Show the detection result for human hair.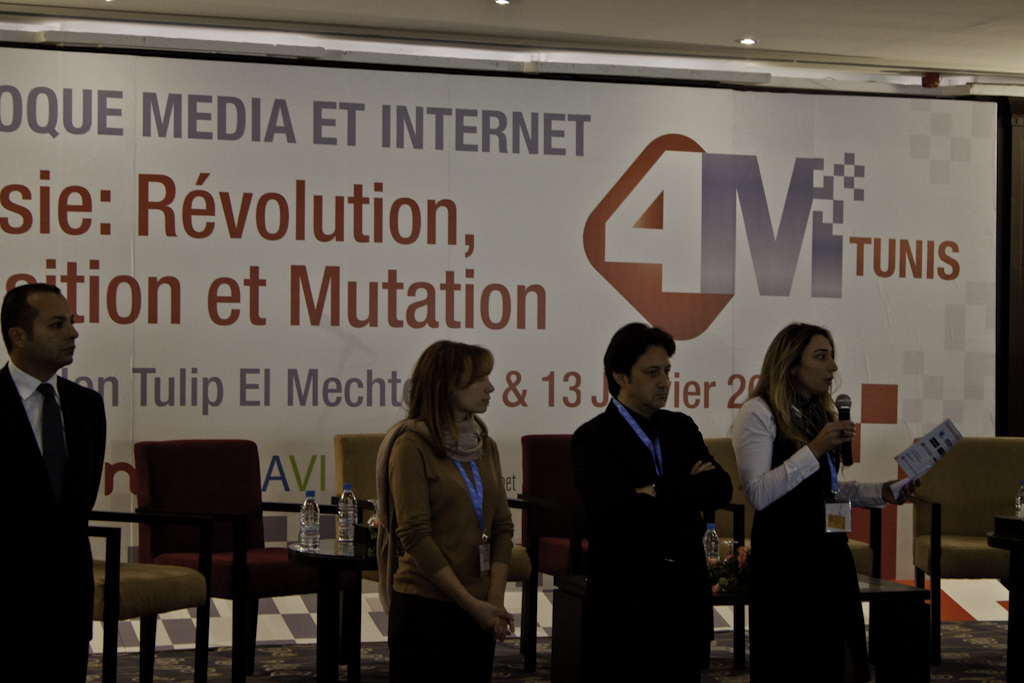
x1=407 y1=339 x2=495 y2=468.
